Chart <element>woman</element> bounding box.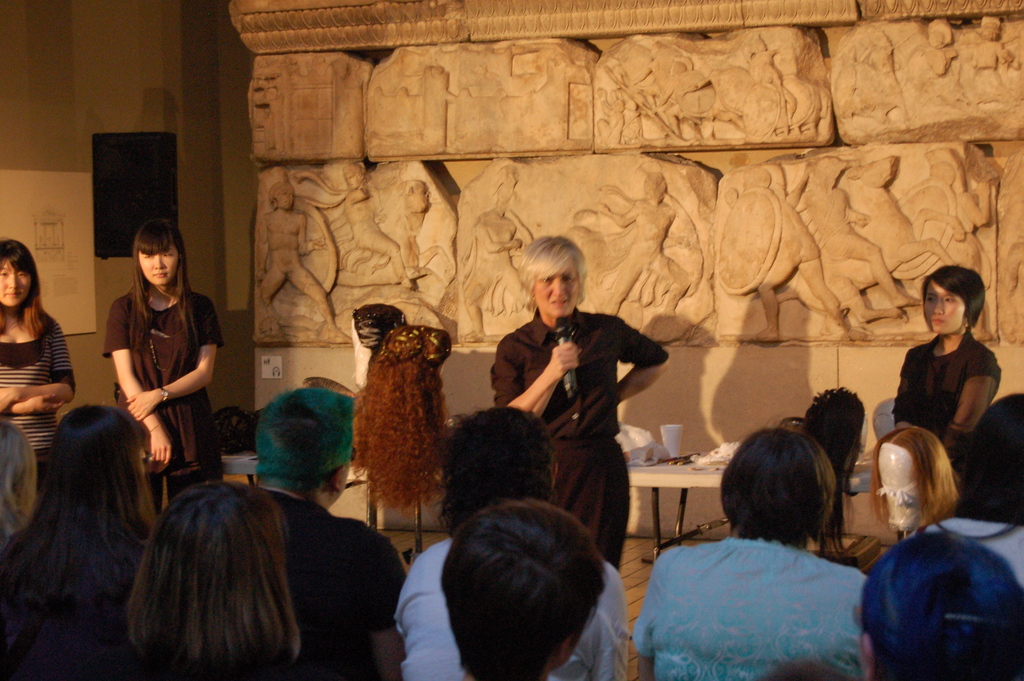
Charted: bbox=(632, 425, 872, 680).
